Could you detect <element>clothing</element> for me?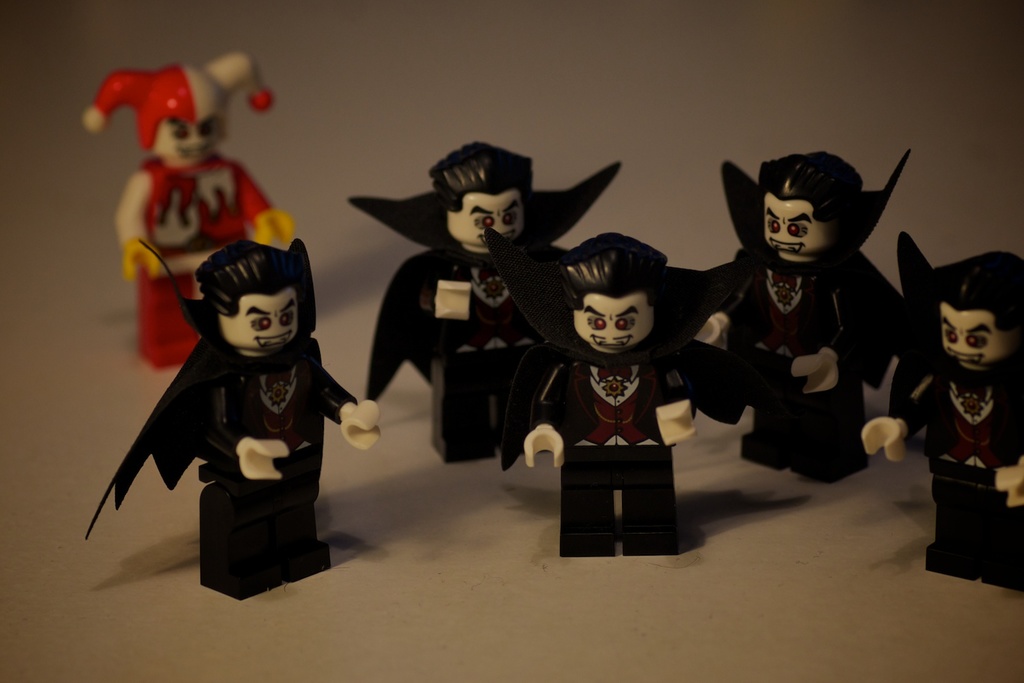
Detection result: crop(340, 156, 623, 475).
